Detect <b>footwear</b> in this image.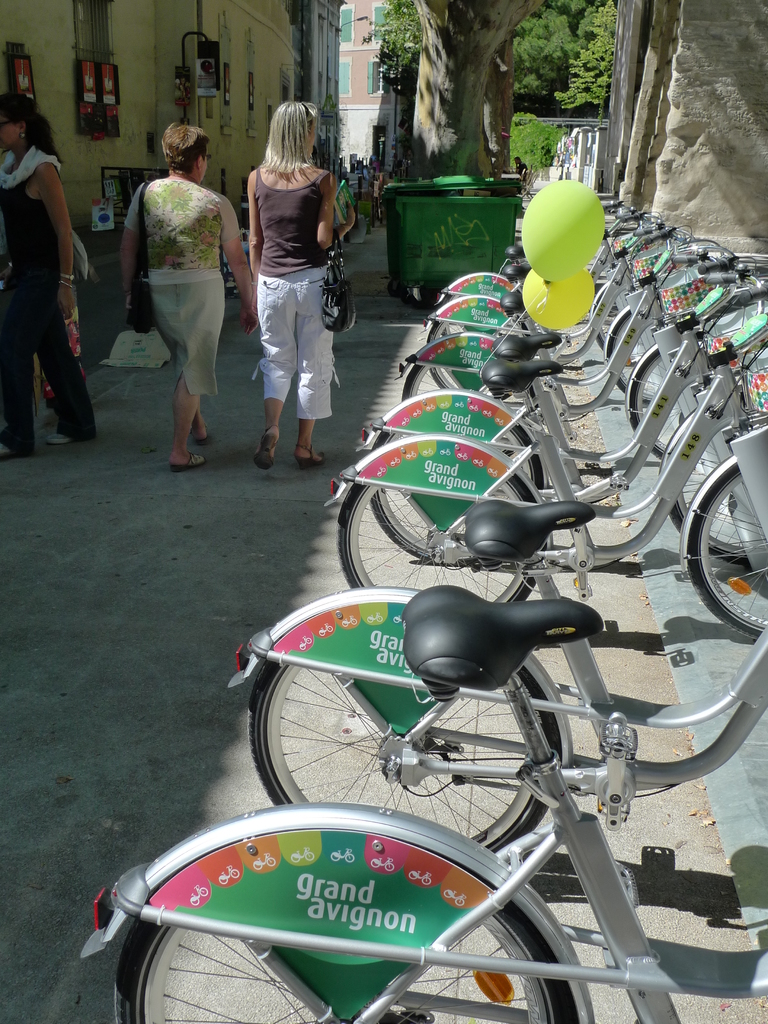
Detection: crop(294, 445, 326, 469).
